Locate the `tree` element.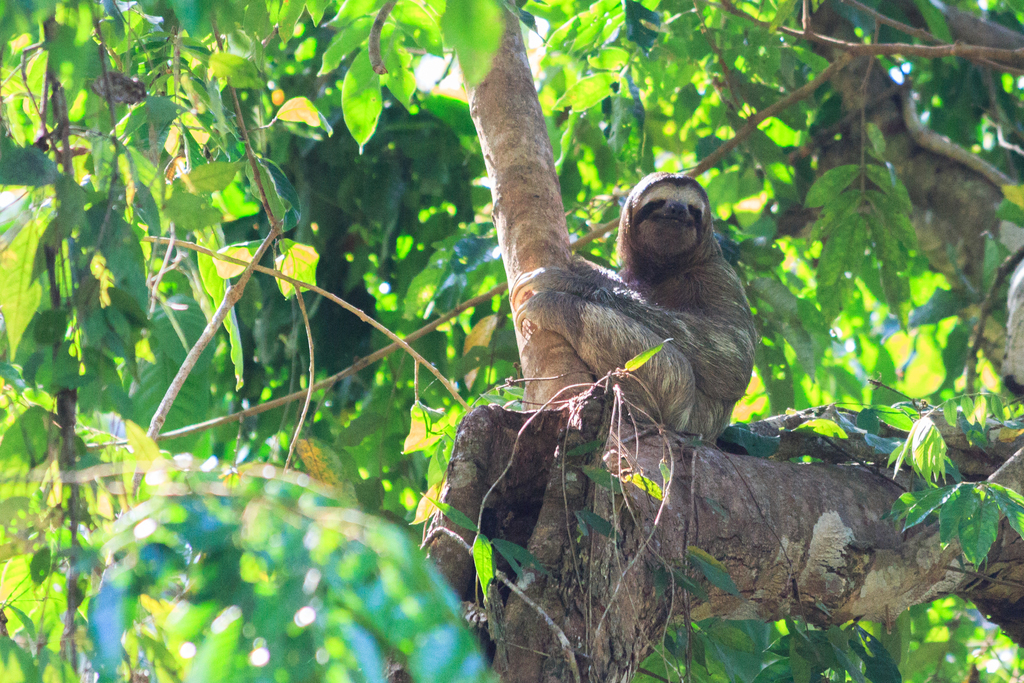
Element bbox: bbox=(0, 0, 1023, 682).
